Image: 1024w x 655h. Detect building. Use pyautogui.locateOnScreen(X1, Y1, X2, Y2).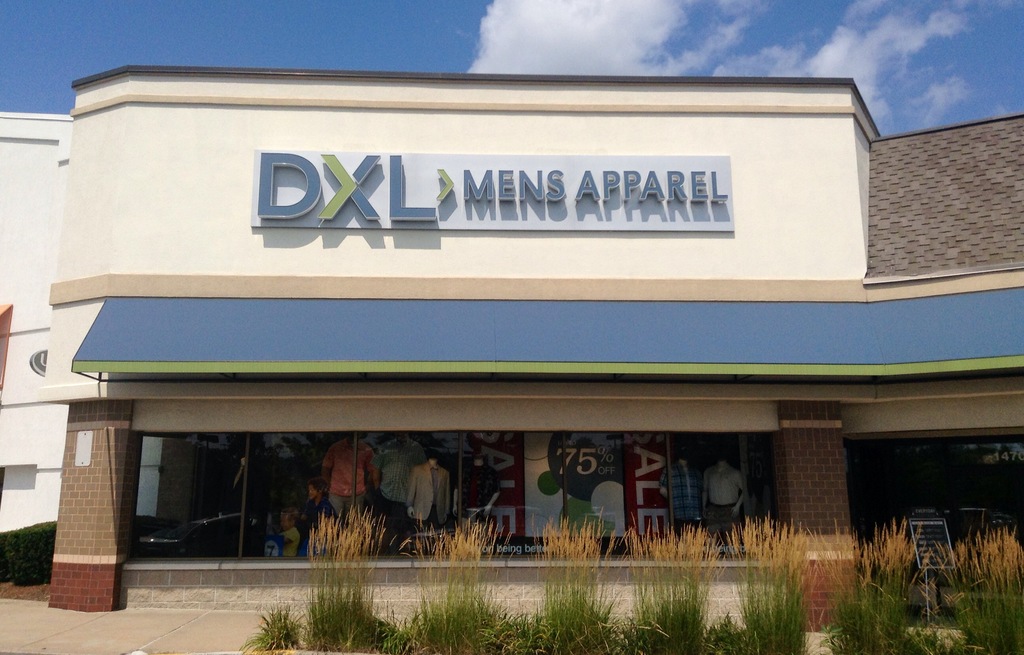
pyautogui.locateOnScreen(0, 109, 163, 539).
